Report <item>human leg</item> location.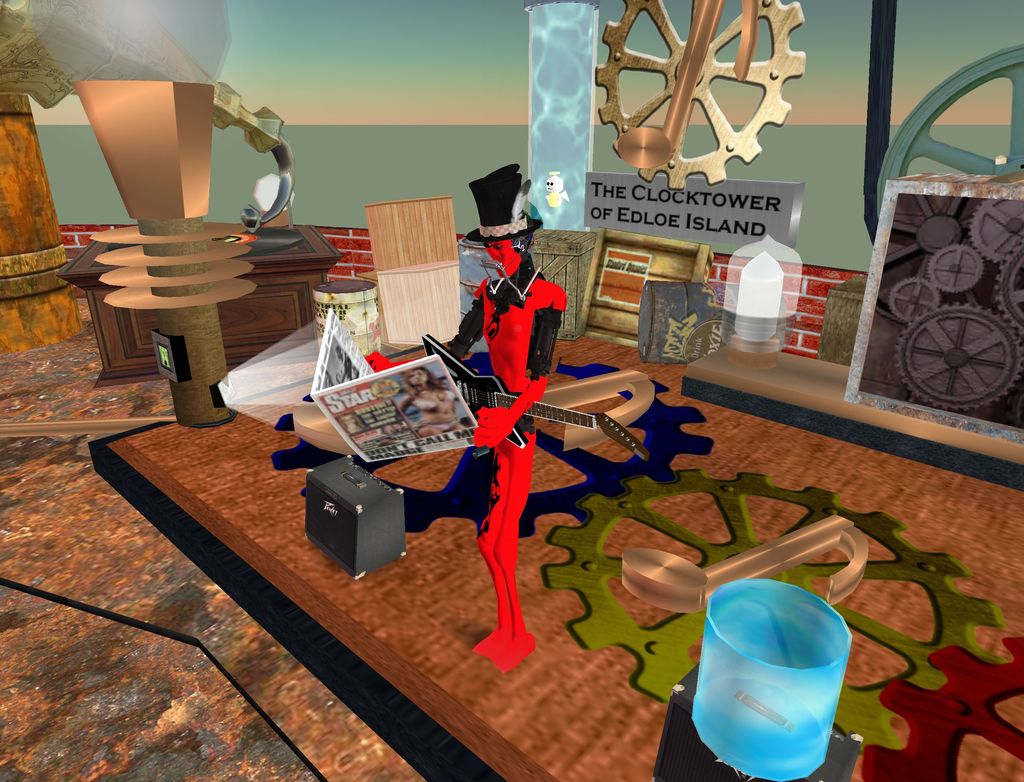
Report: <bbox>470, 432, 538, 680</bbox>.
